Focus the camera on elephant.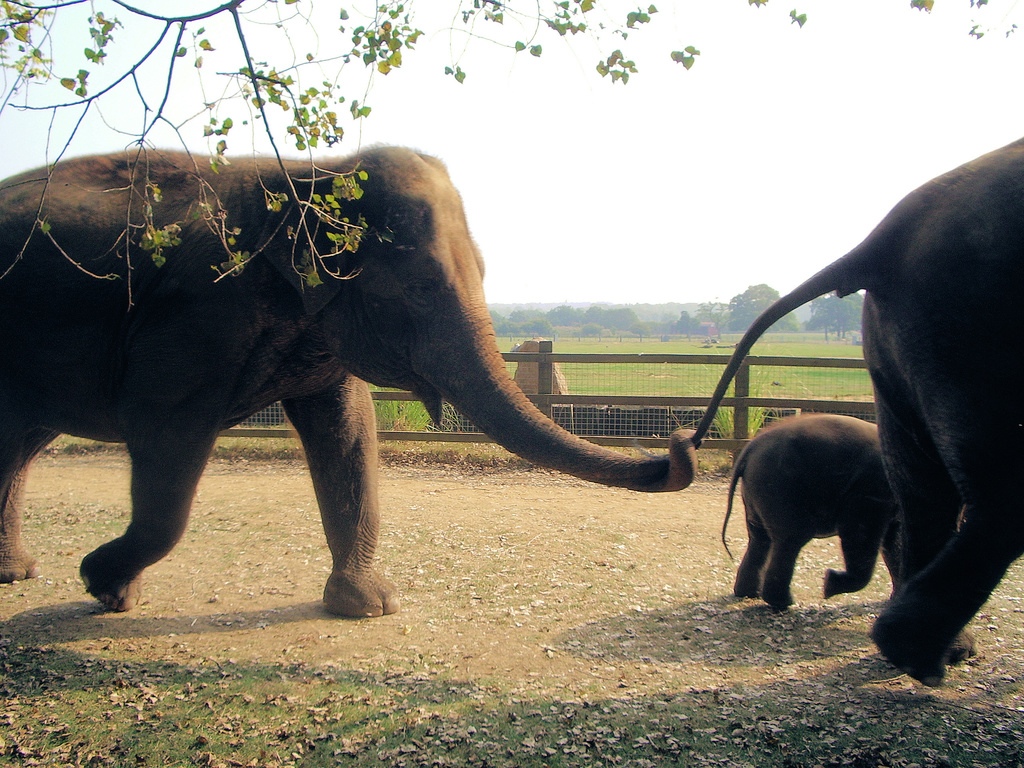
Focus region: 23,120,739,620.
